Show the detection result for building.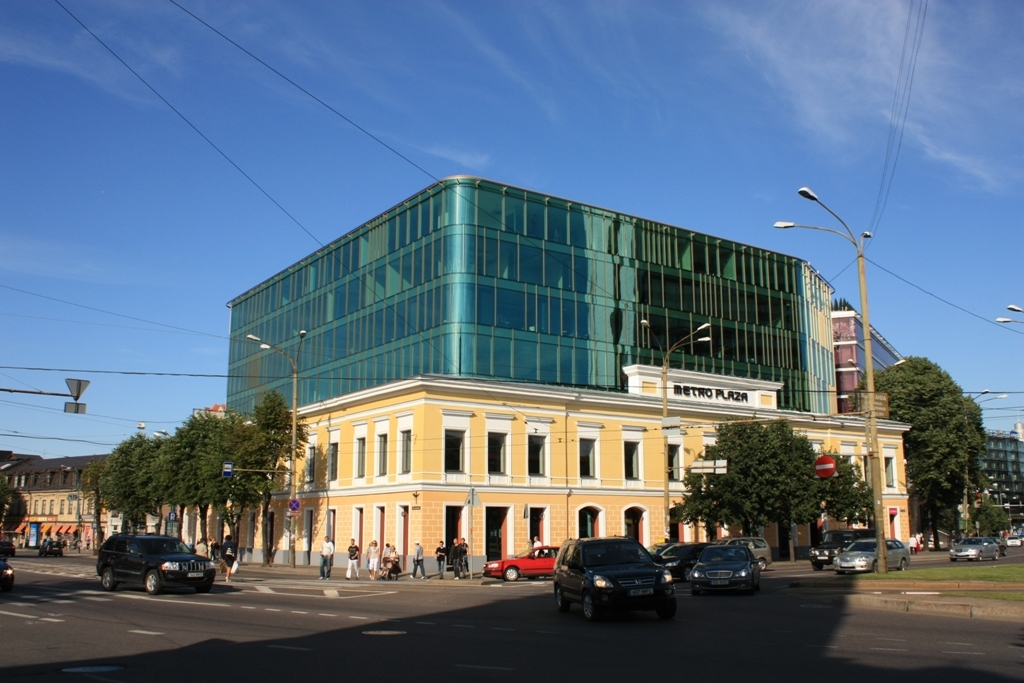
bbox=(980, 431, 1023, 522).
